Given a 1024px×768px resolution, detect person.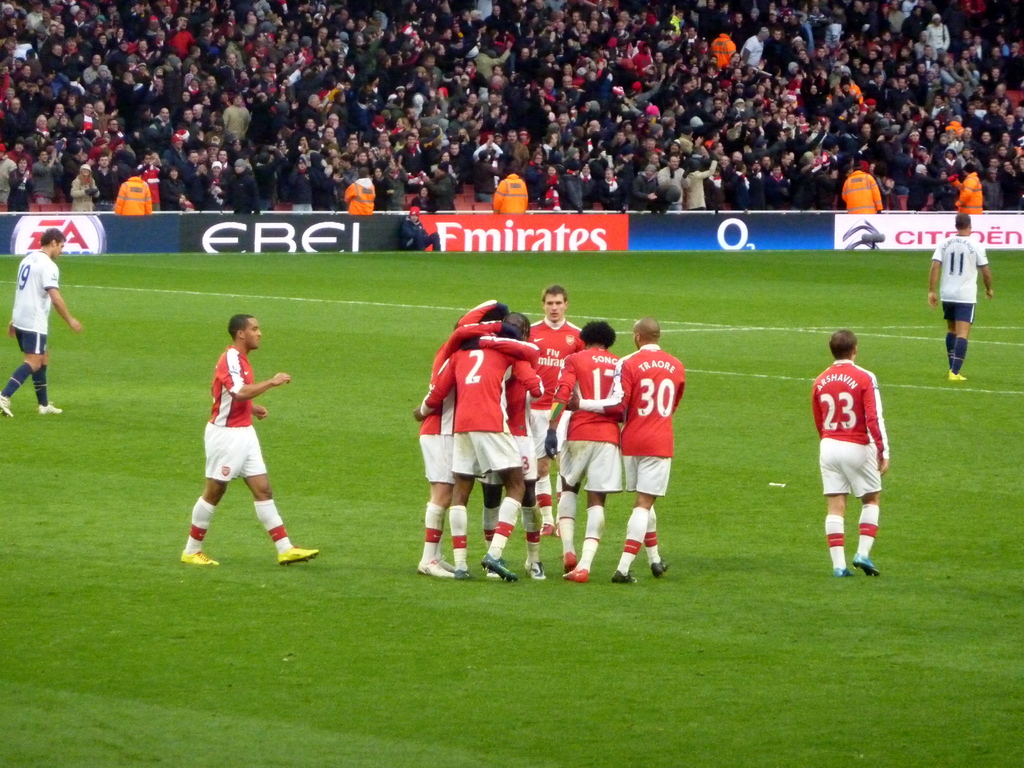
x1=813 y1=309 x2=899 y2=586.
